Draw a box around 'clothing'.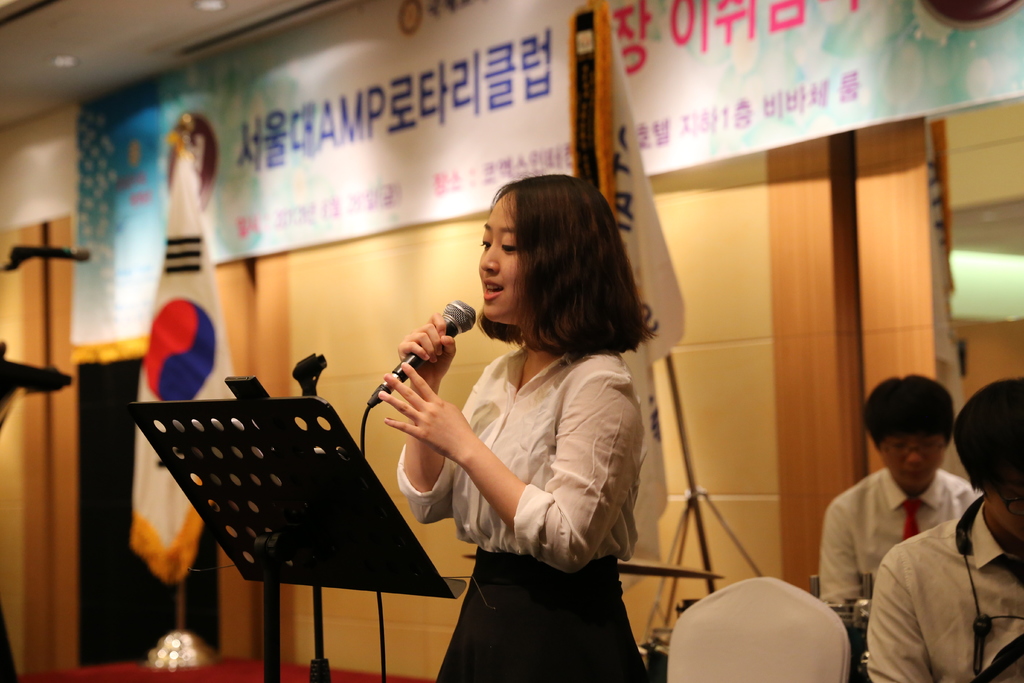
x1=826 y1=459 x2=981 y2=618.
